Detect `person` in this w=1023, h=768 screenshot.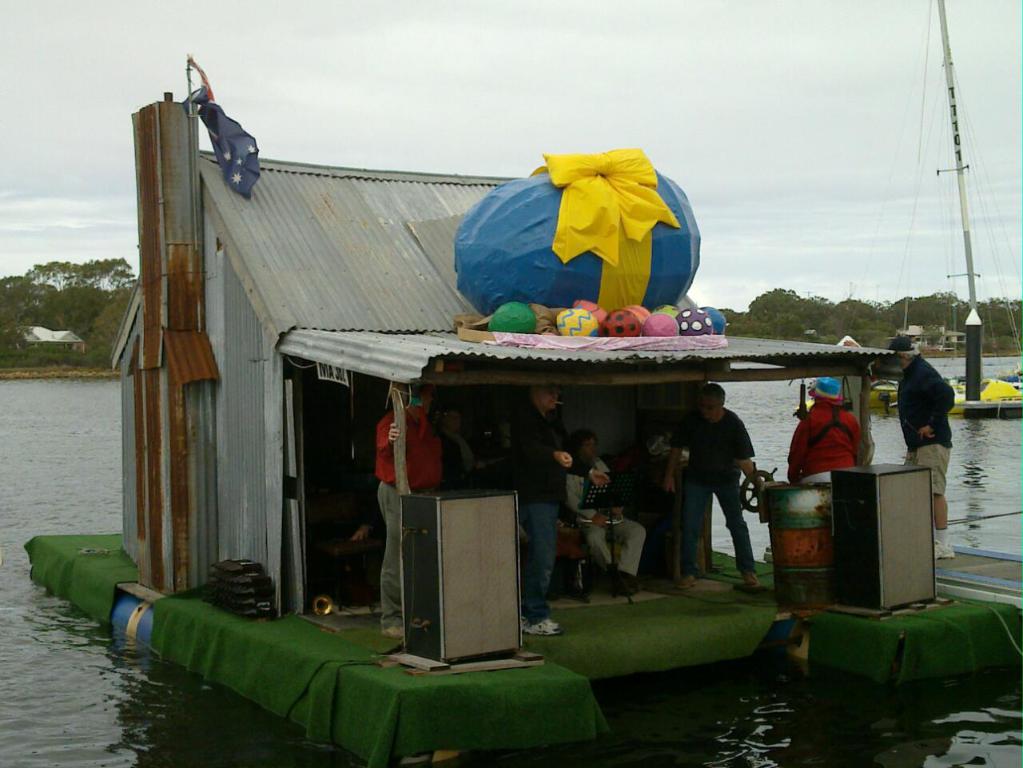
Detection: bbox=[372, 385, 442, 639].
